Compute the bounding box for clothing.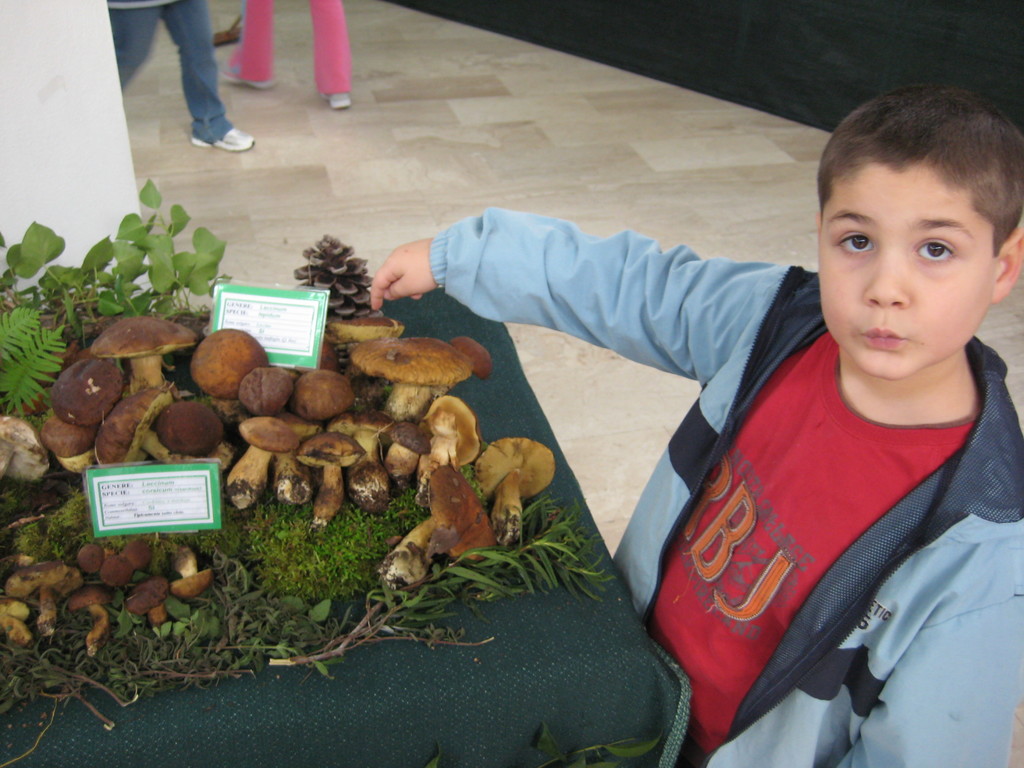
[107,0,234,143].
